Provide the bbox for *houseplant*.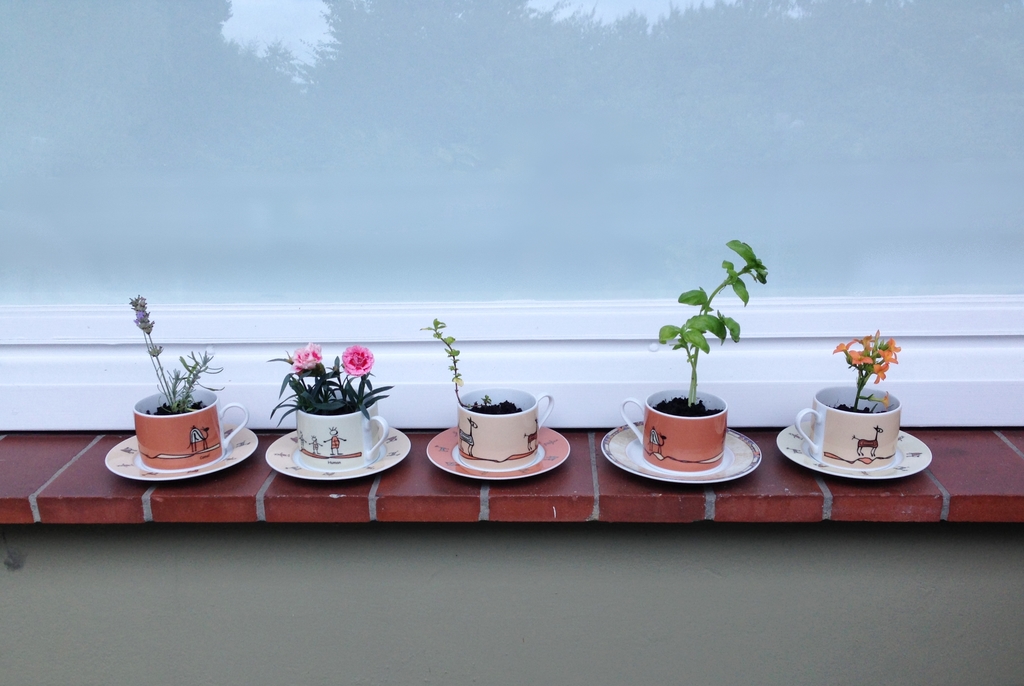
[776, 327, 947, 480].
